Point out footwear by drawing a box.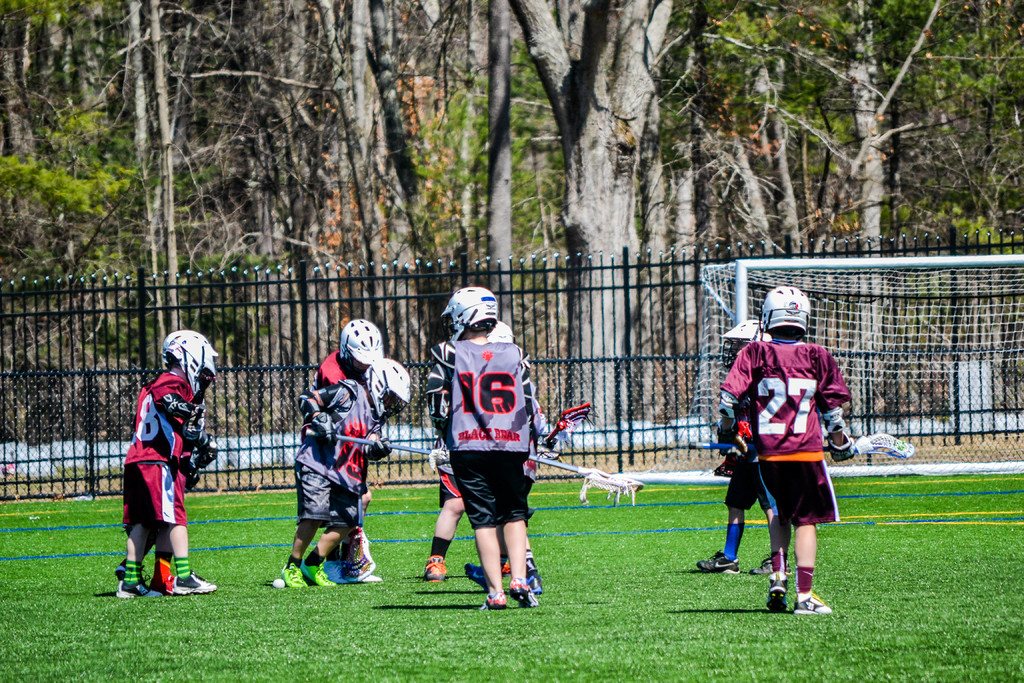
{"left": 768, "top": 570, "right": 789, "bottom": 611}.
